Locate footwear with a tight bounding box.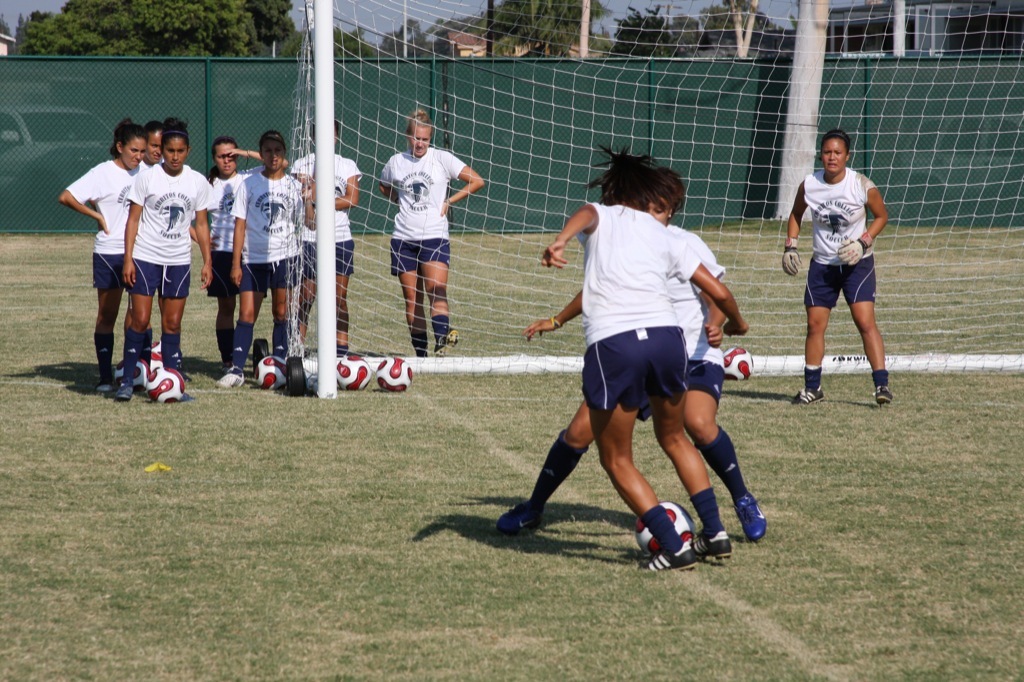
bbox=[873, 386, 892, 406].
